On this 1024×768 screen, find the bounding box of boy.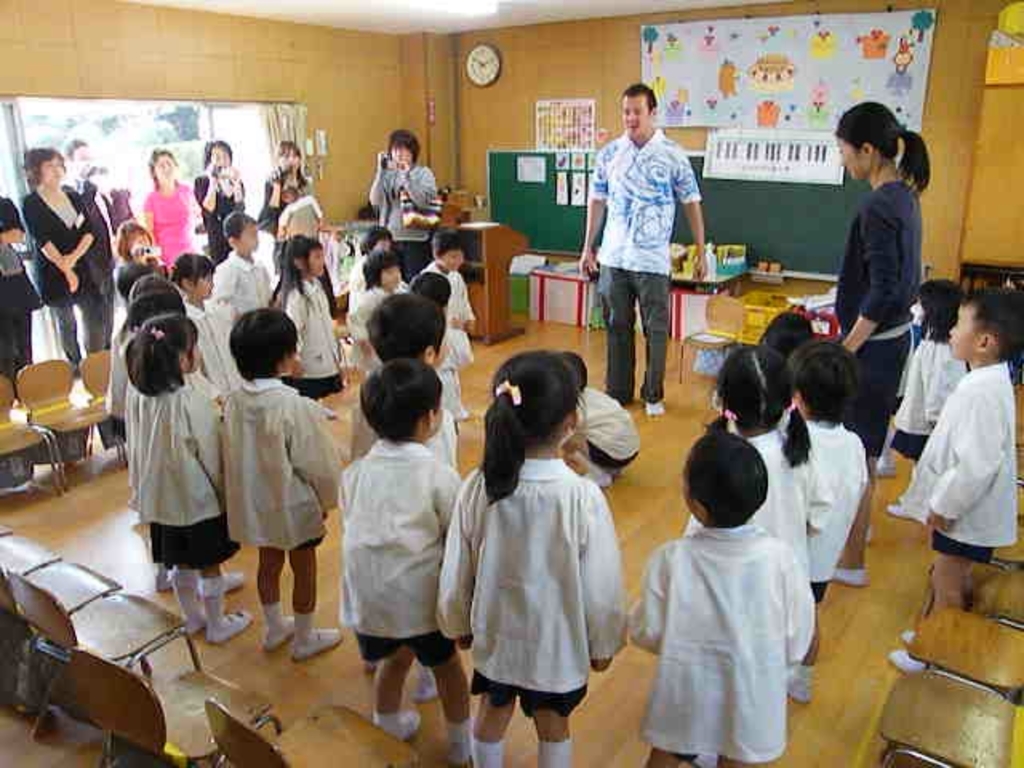
Bounding box: bbox(206, 211, 272, 373).
